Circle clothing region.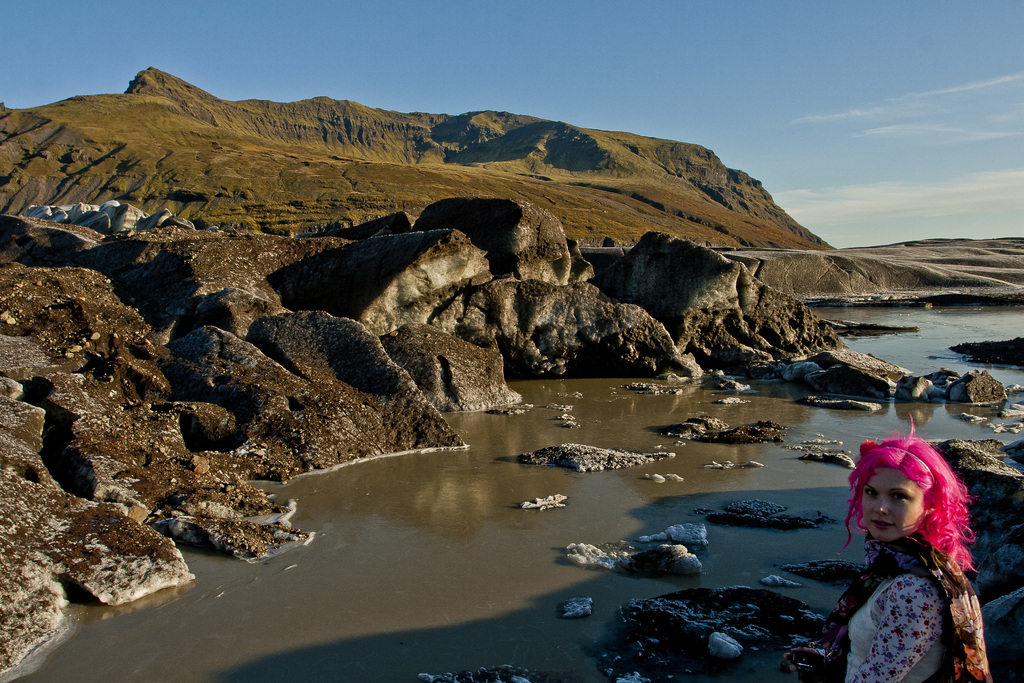
Region: bbox(819, 521, 996, 673).
